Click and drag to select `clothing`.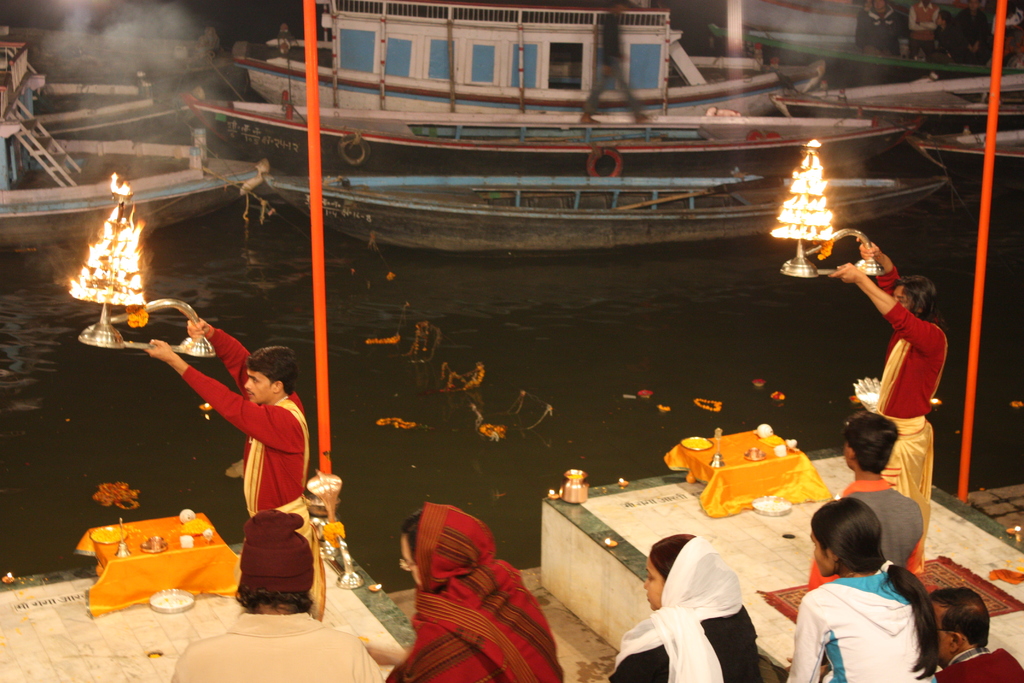
Selection: [x1=872, y1=265, x2=949, y2=580].
